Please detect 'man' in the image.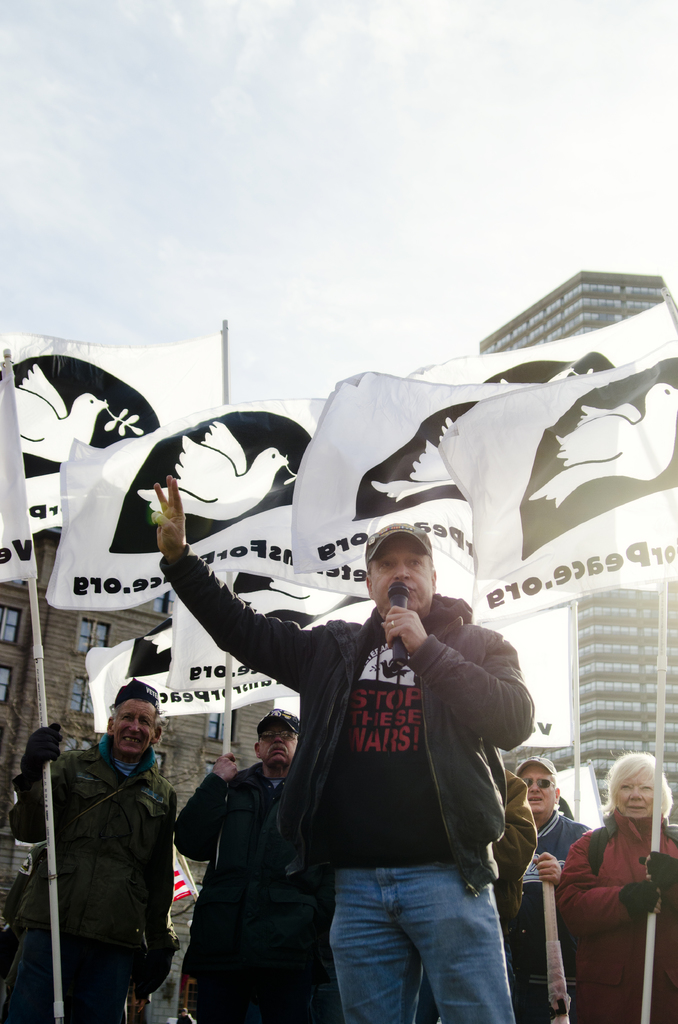
<bbox>3, 676, 182, 1023</bbox>.
